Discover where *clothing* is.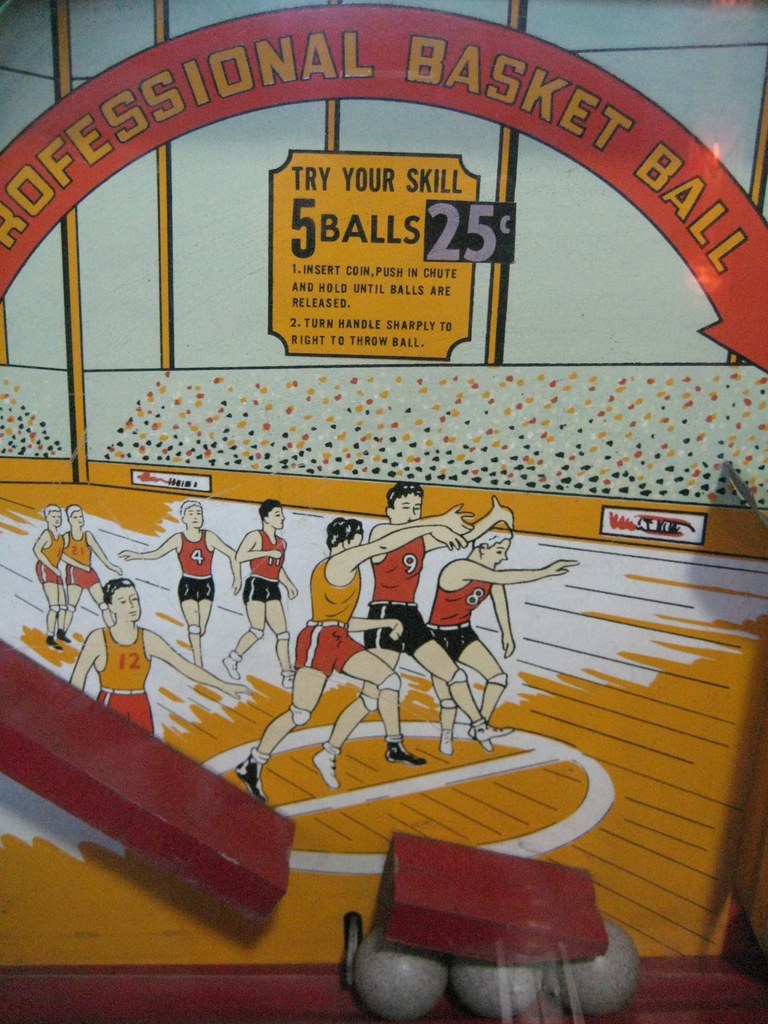
Discovered at <box>65,523,98,589</box>.
